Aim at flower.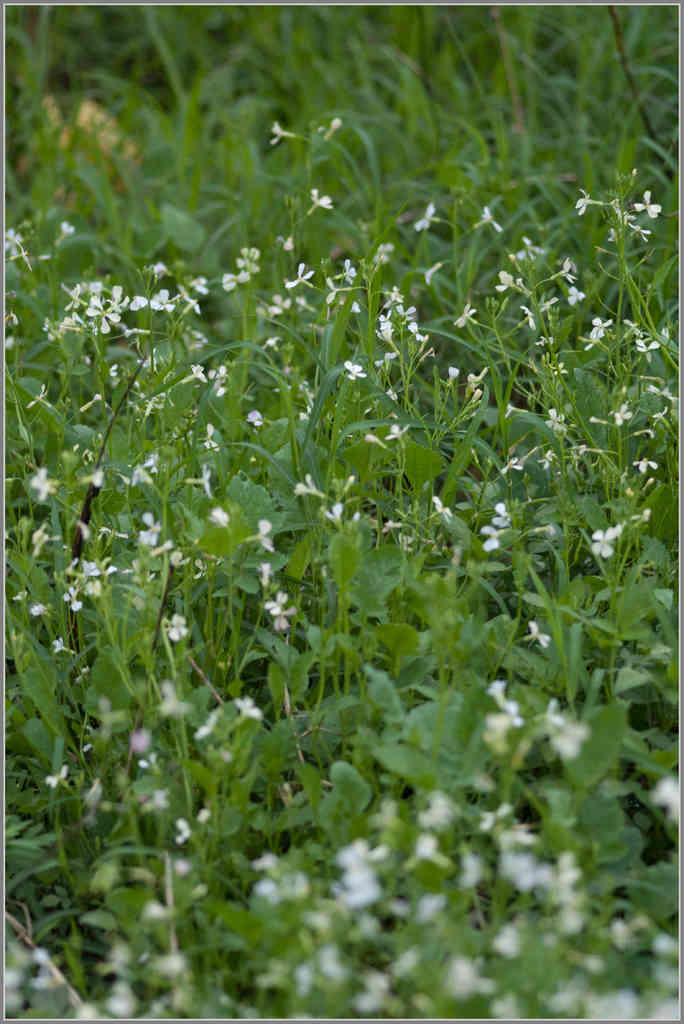
Aimed at l=546, t=703, r=584, b=762.
